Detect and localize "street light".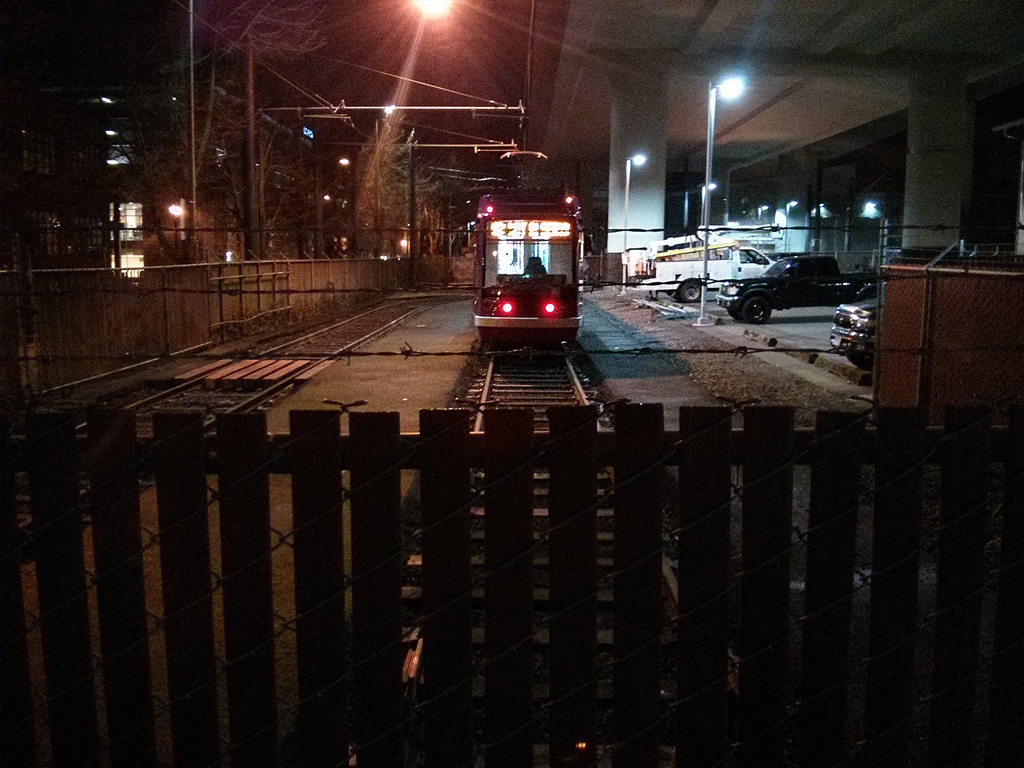
Localized at 300 111 400 261.
